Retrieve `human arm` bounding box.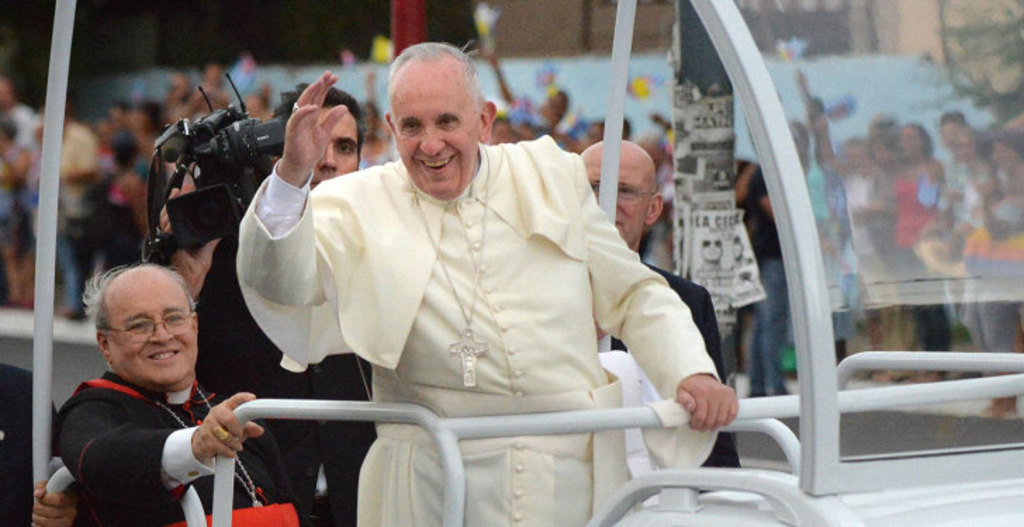
Bounding box: (70, 391, 279, 521).
